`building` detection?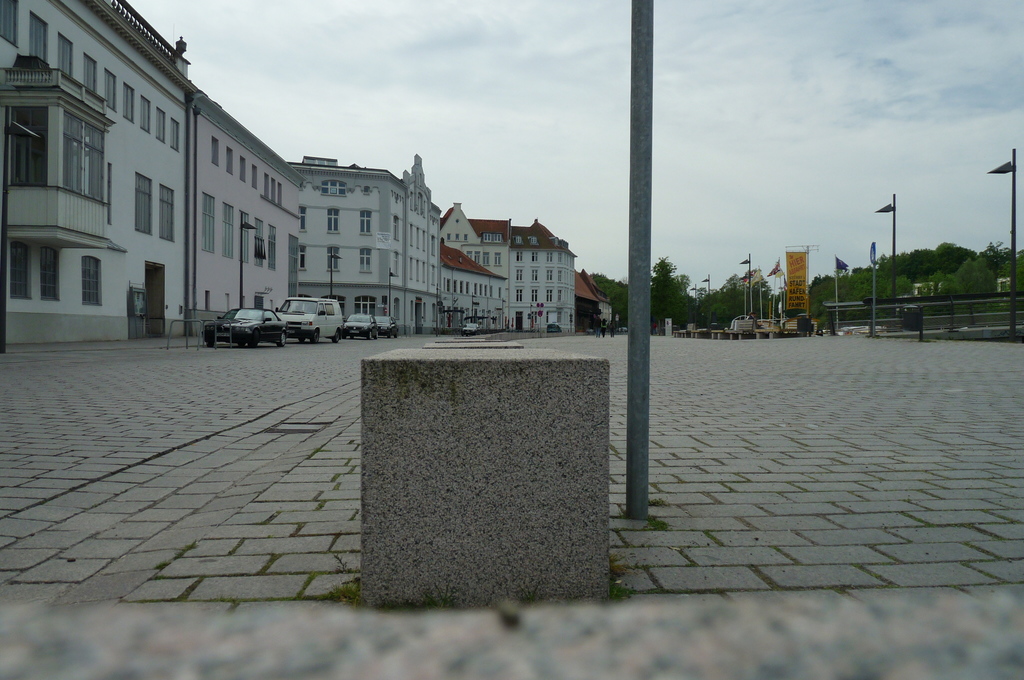
{"x1": 192, "y1": 89, "x2": 308, "y2": 332}
